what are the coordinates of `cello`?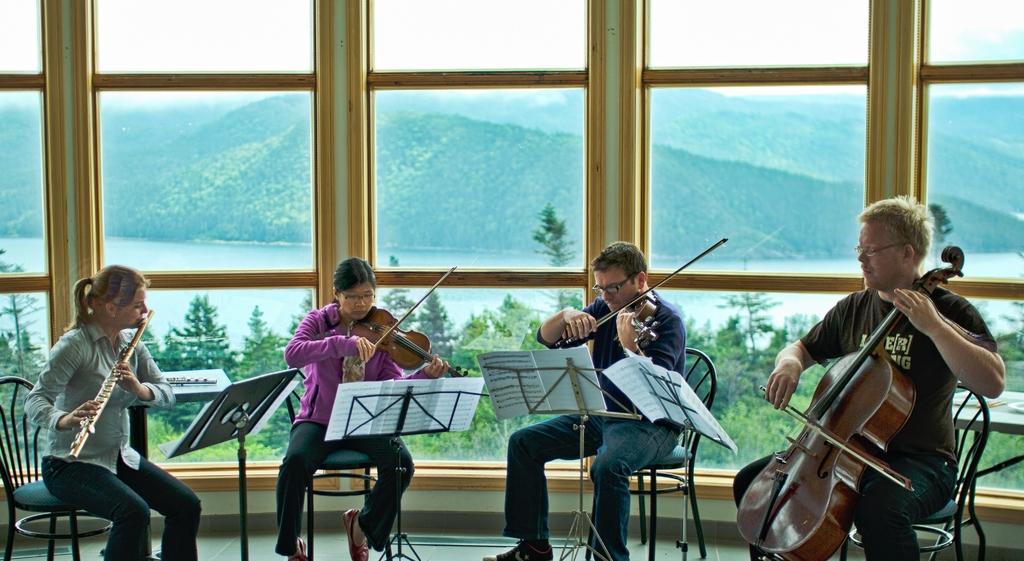
[358,265,465,376].
